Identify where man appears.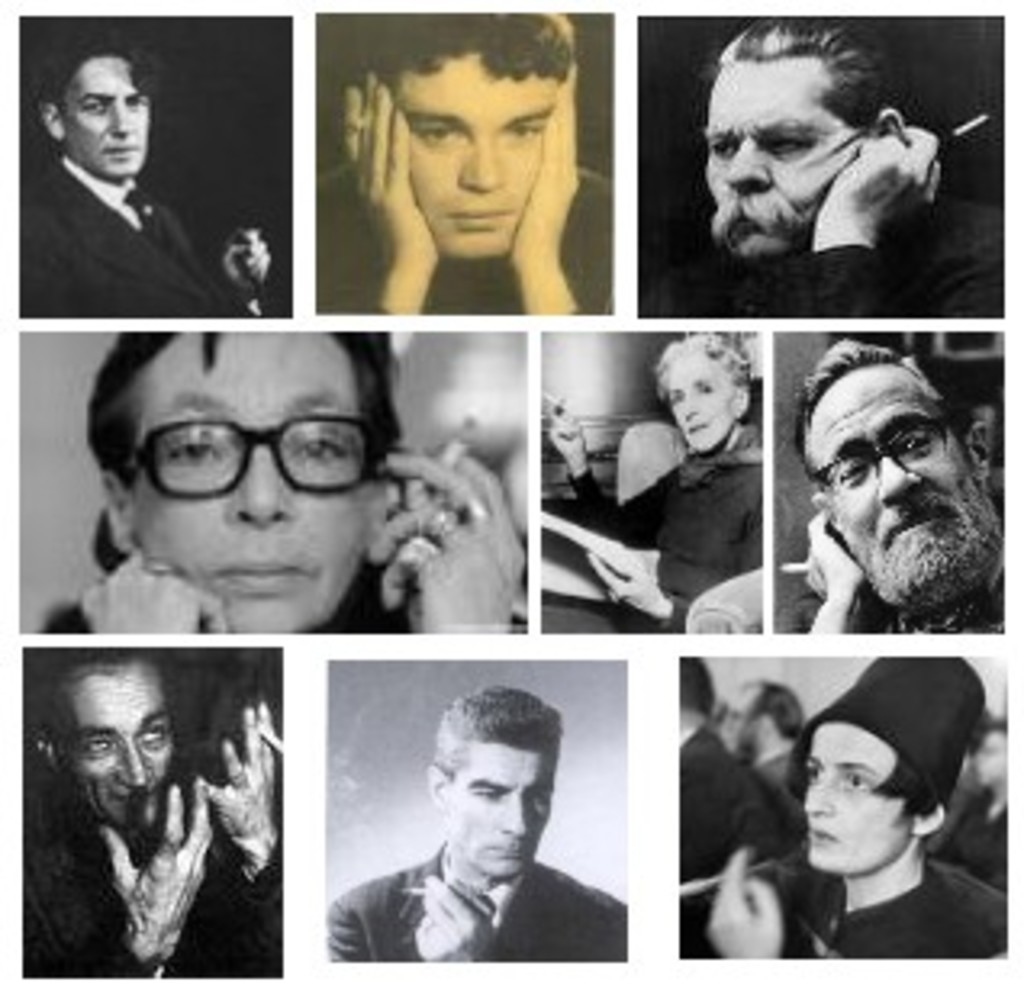
Appears at box=[316, 13, 618, 322].
